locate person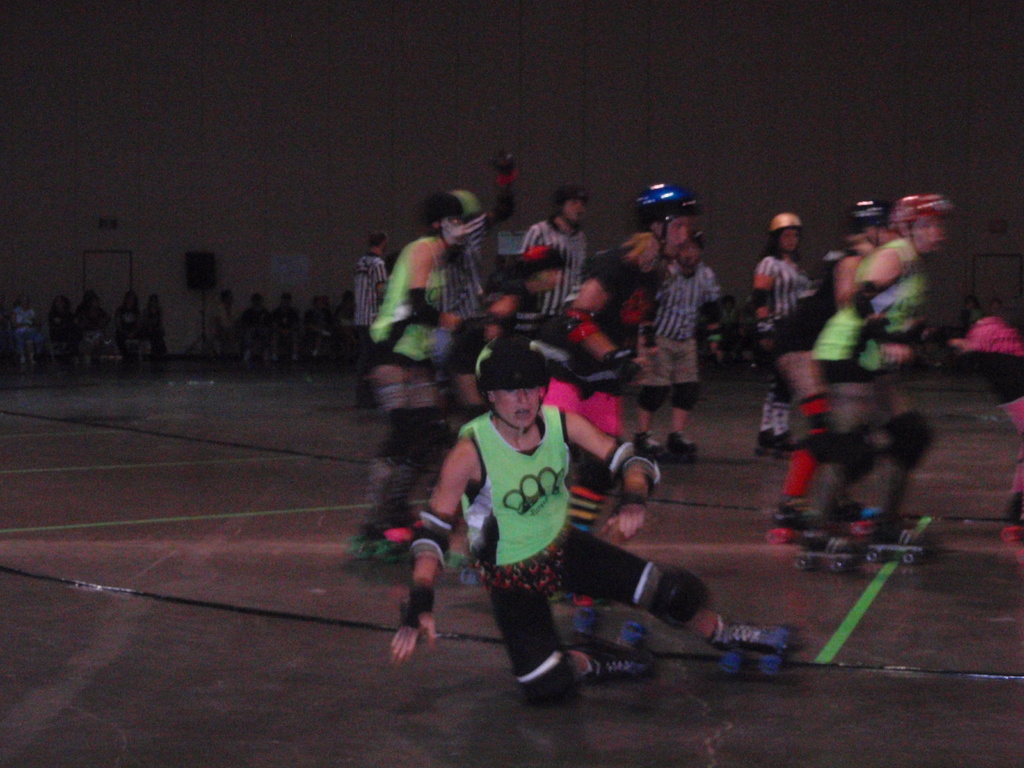
354:225:386:345
